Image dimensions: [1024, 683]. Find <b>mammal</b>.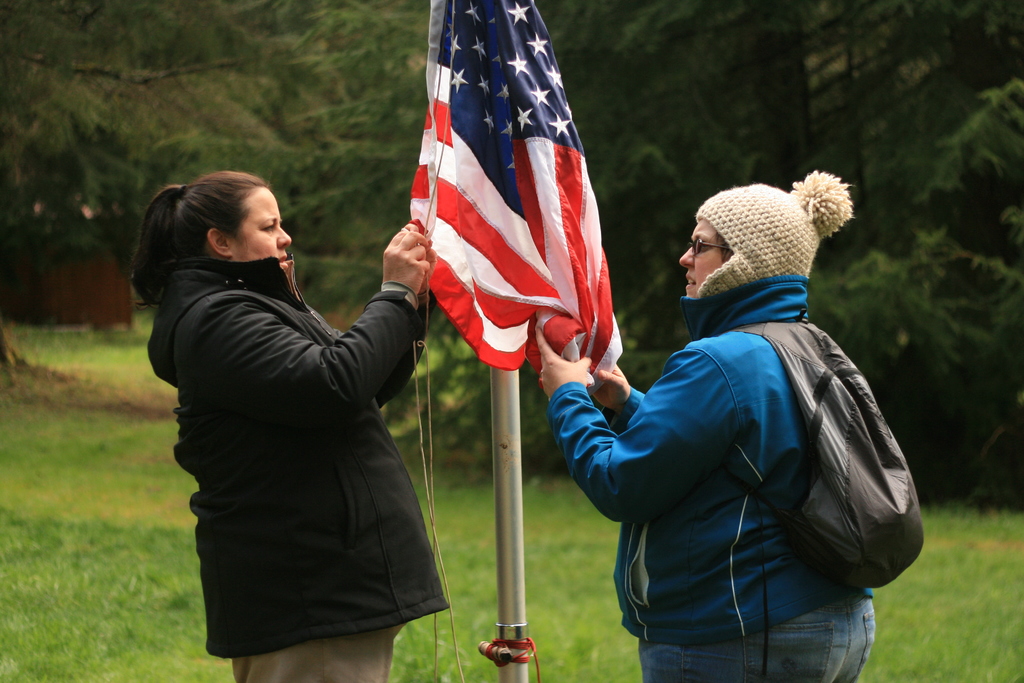
l=540, t=170, r=877, b=682.
